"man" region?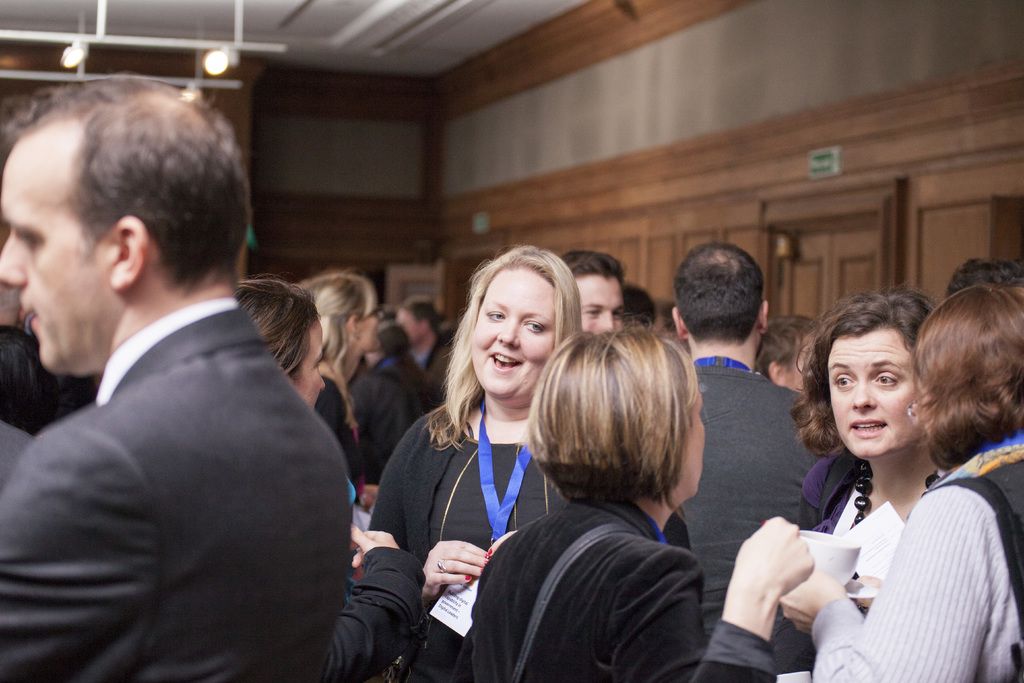
bbox=[394, 299, 456, 403]
